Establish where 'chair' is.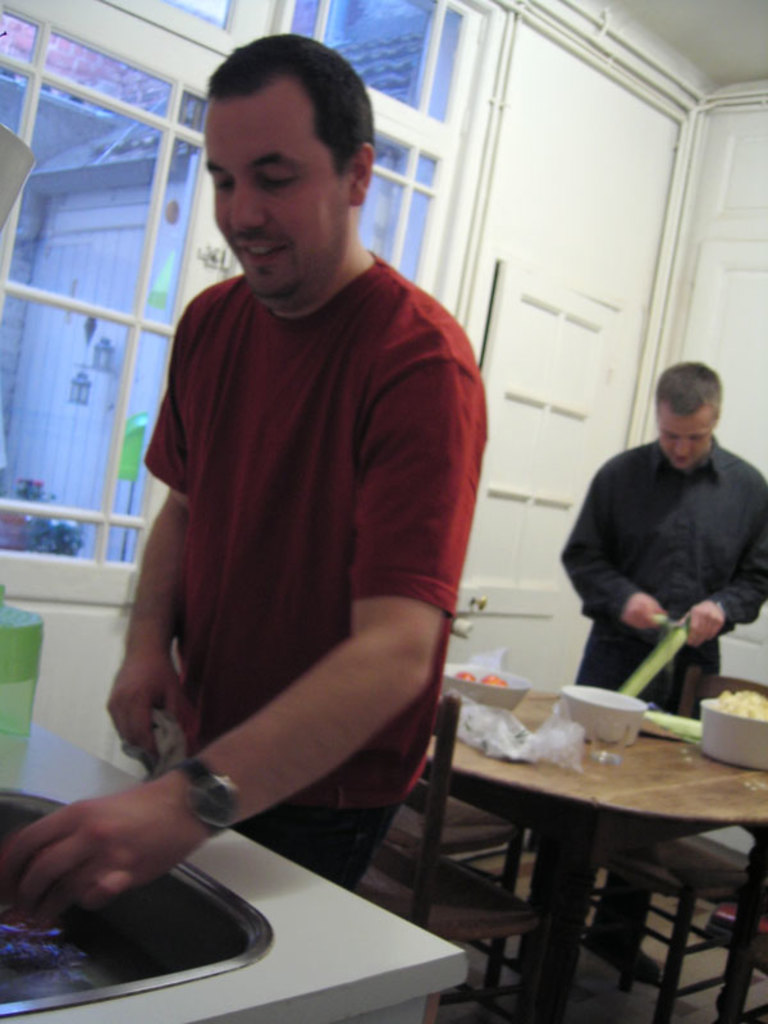
Established at x1=585 y1=677 x2=767 y2=1023.
